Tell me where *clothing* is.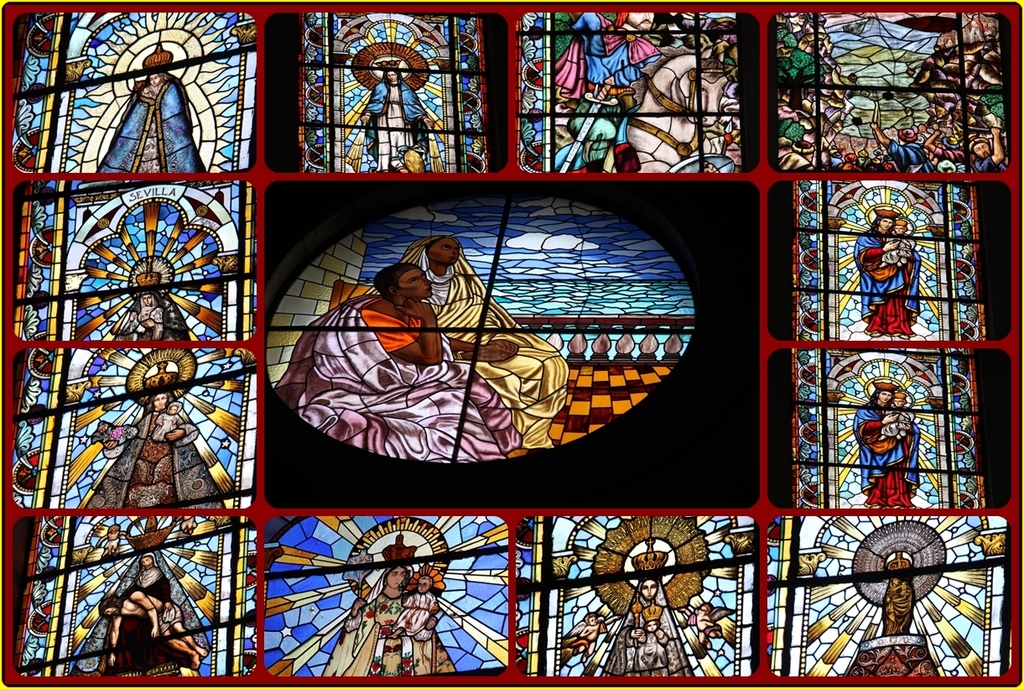
*clothing* is at 276,297,522,463.
